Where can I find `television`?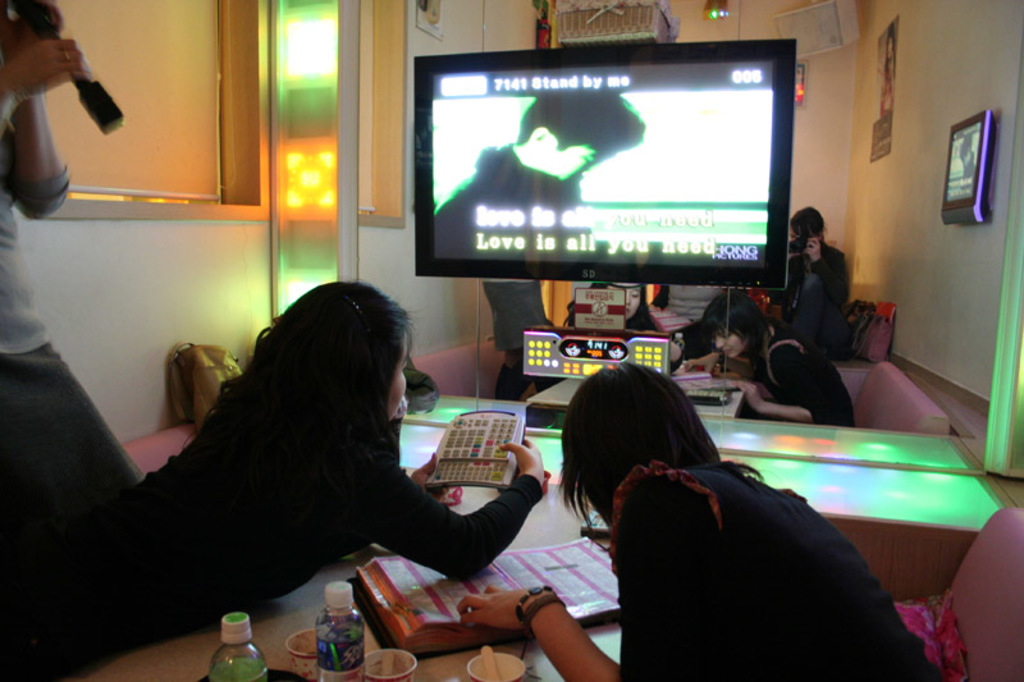
You can find it at l=407, t=37, r=794, b=289.
